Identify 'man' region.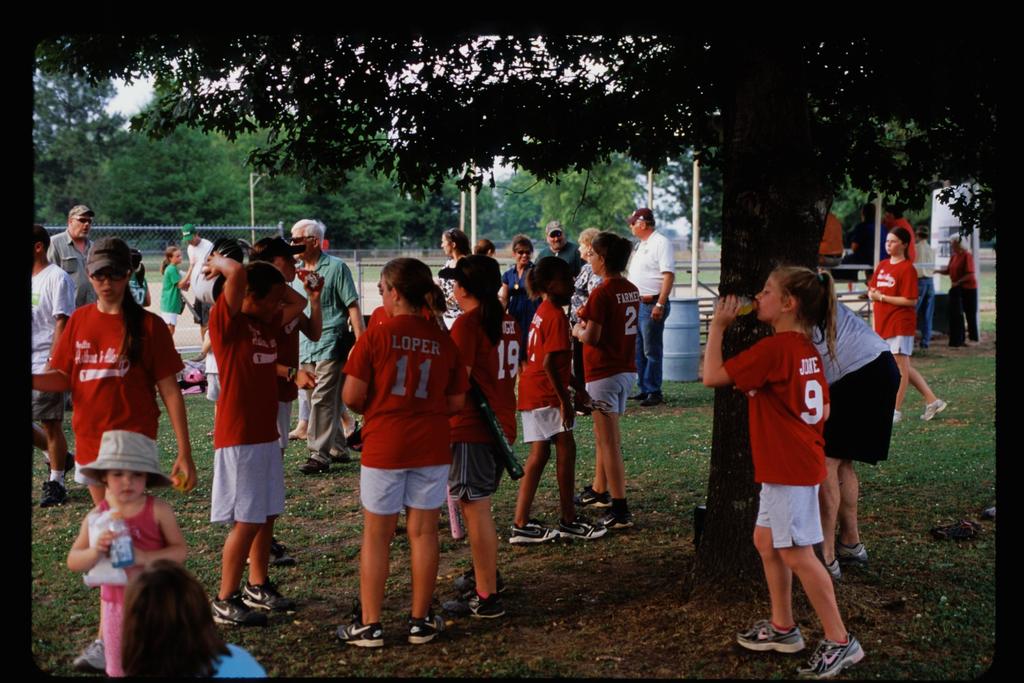
Region: BBox(533, 222, 584, 276).
